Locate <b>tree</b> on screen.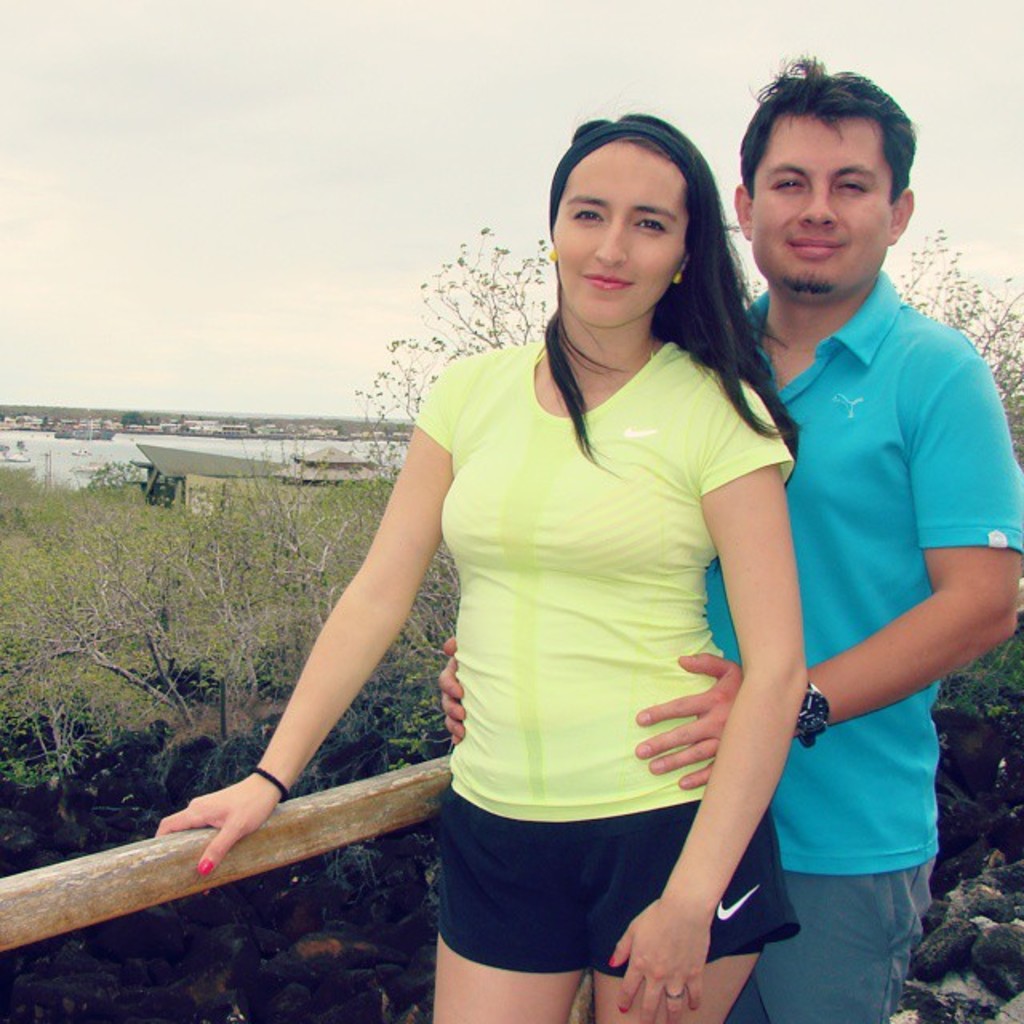
On screen at detection(349, 221, 546, 594).
